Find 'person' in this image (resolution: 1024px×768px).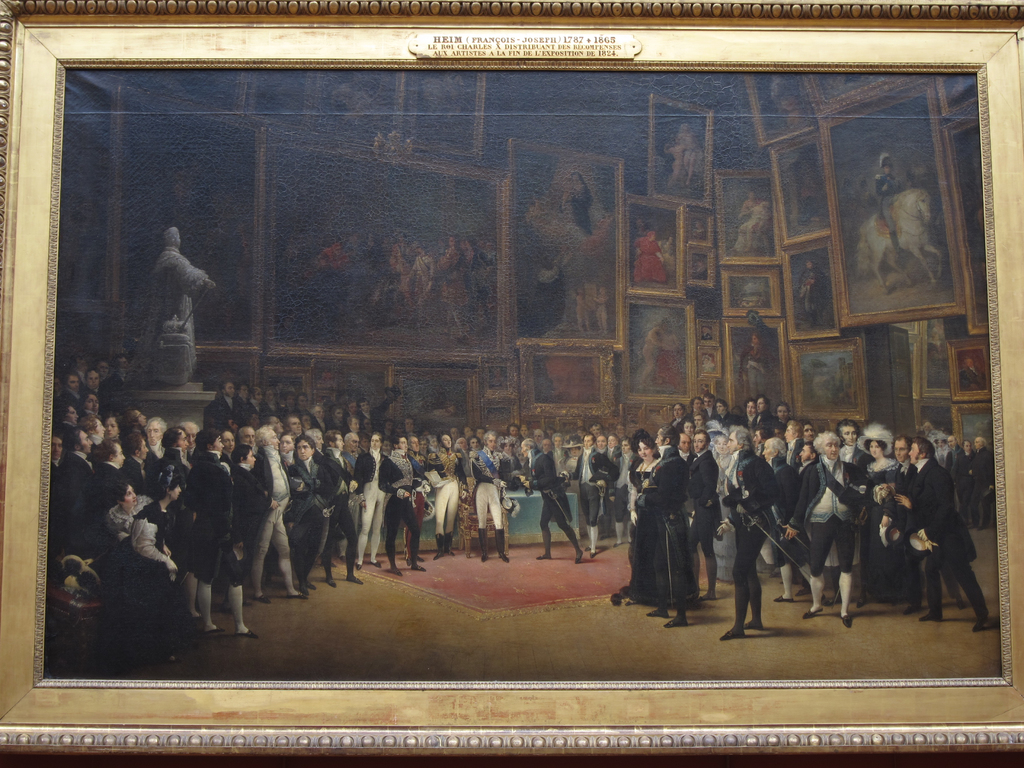
BBox(686, 209, 711, 248).
